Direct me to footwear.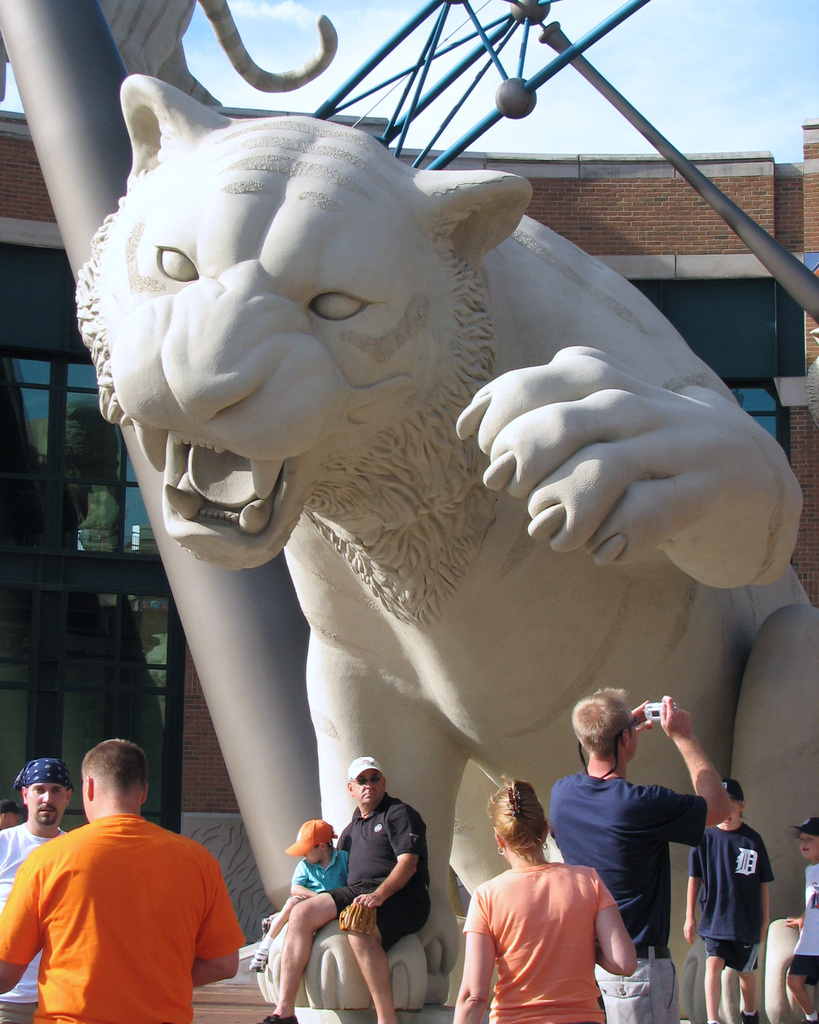
Direction: 250:947:270:970.
